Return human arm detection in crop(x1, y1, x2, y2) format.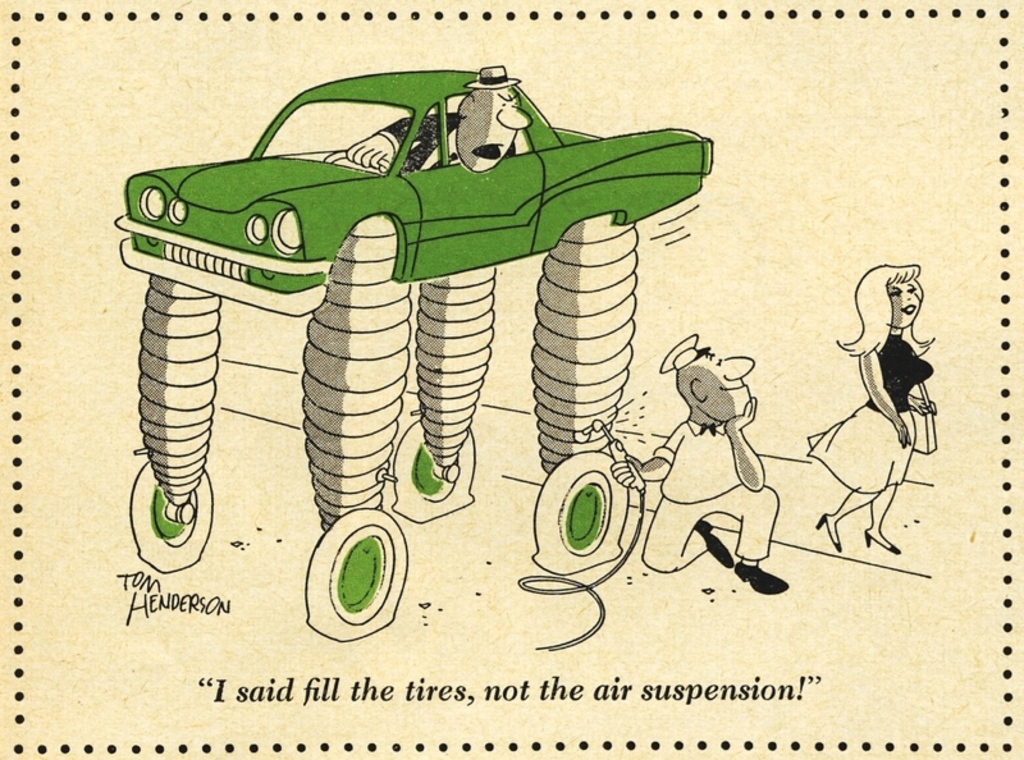
crop(724, 392, 767, 491).
